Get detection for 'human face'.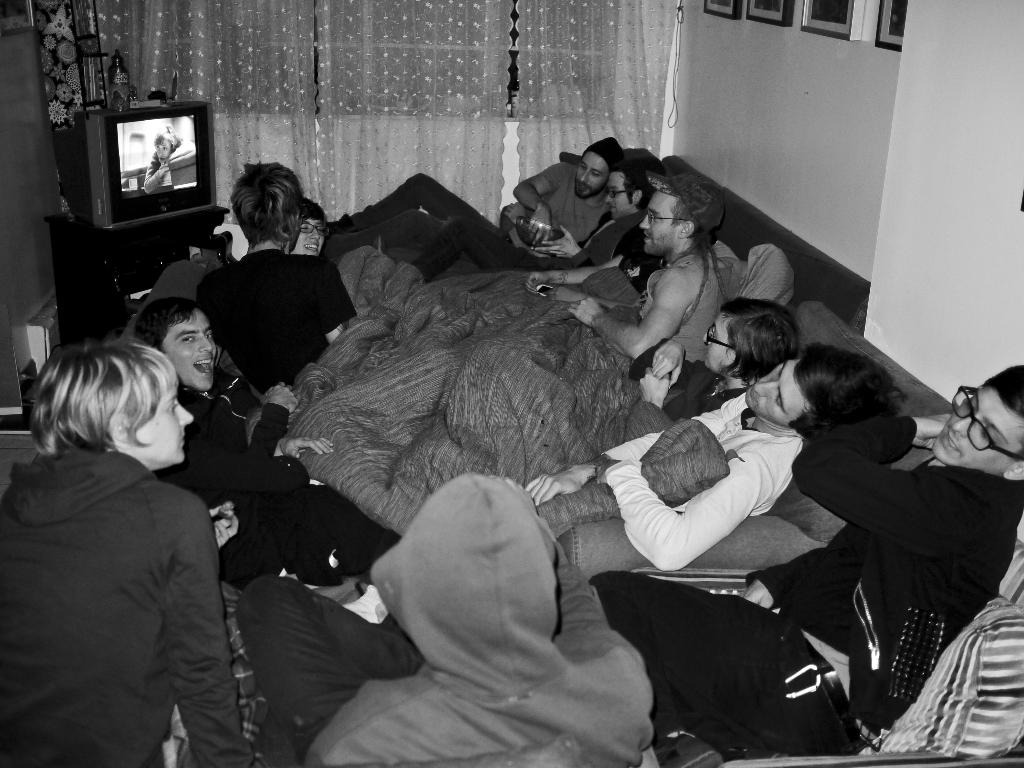
Detection: [154,141,175,161].
